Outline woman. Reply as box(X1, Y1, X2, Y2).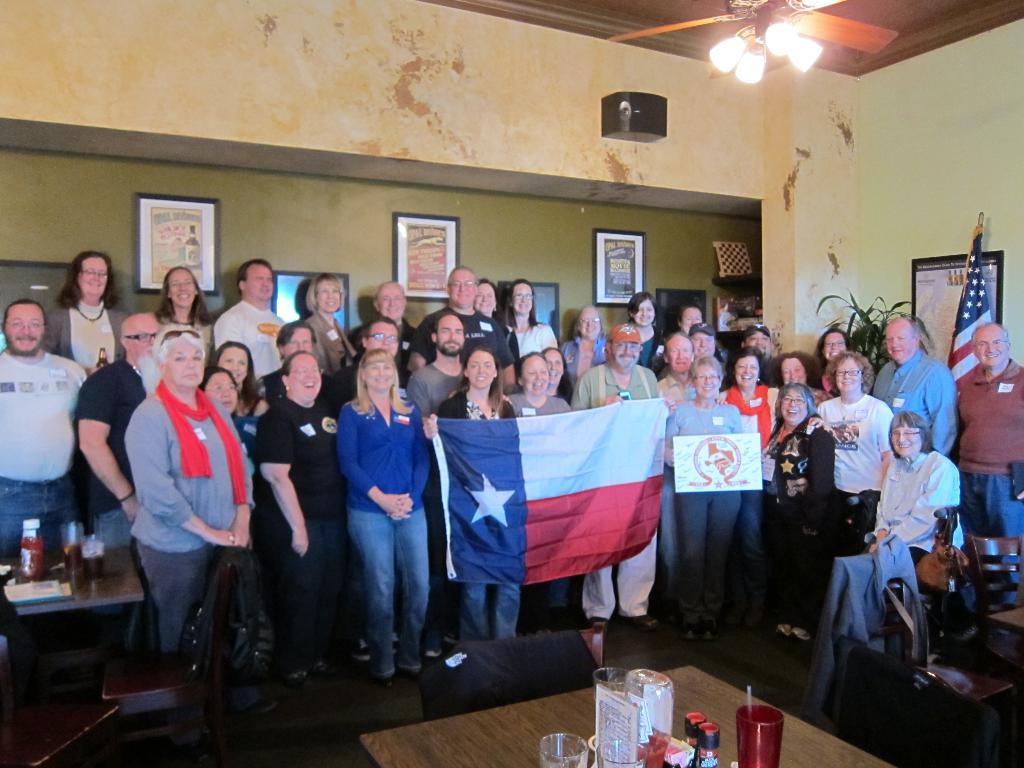
box(36, 249, 131, 381).
